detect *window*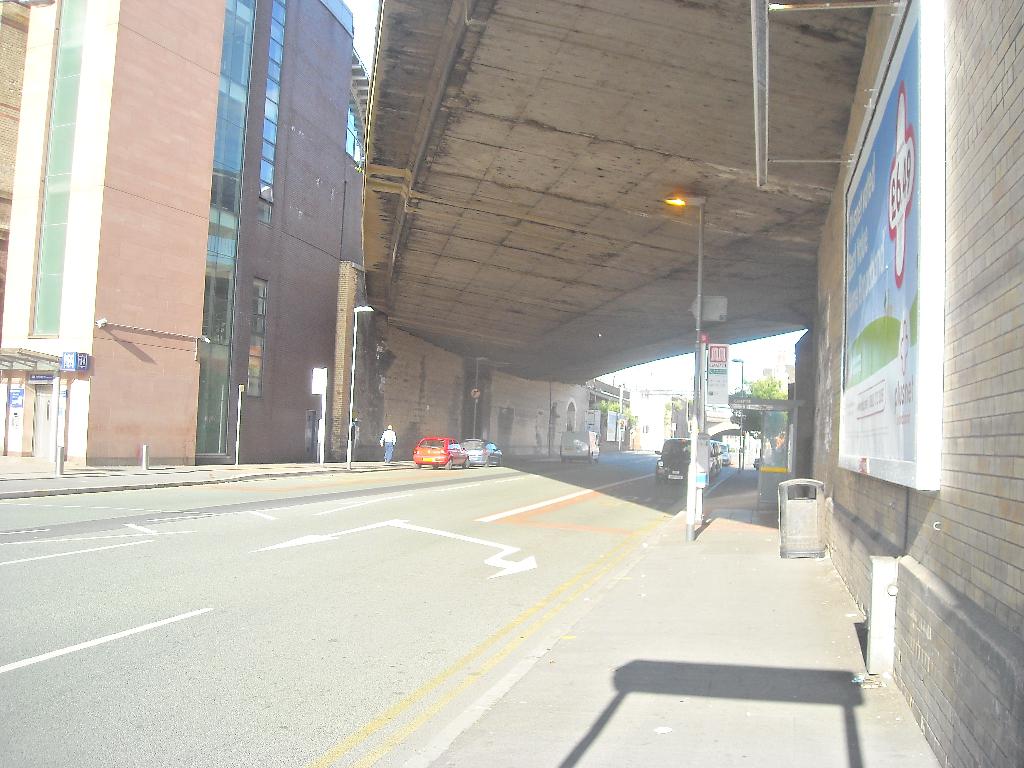
l=257, t=0, r=287, b=224
